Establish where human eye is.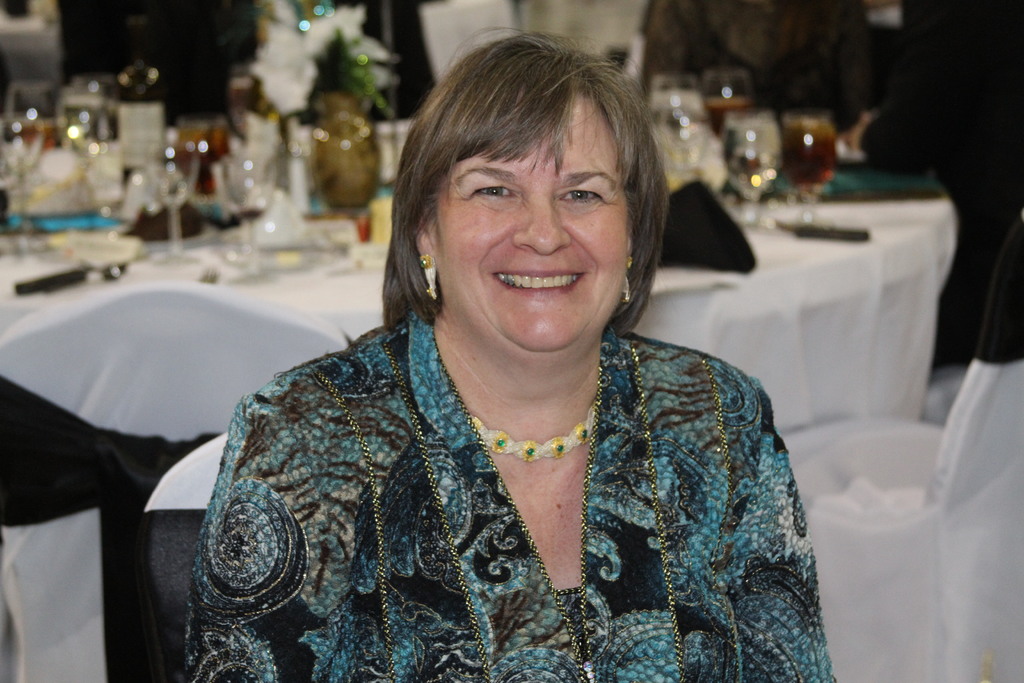
Established at 449/174/517/205.
